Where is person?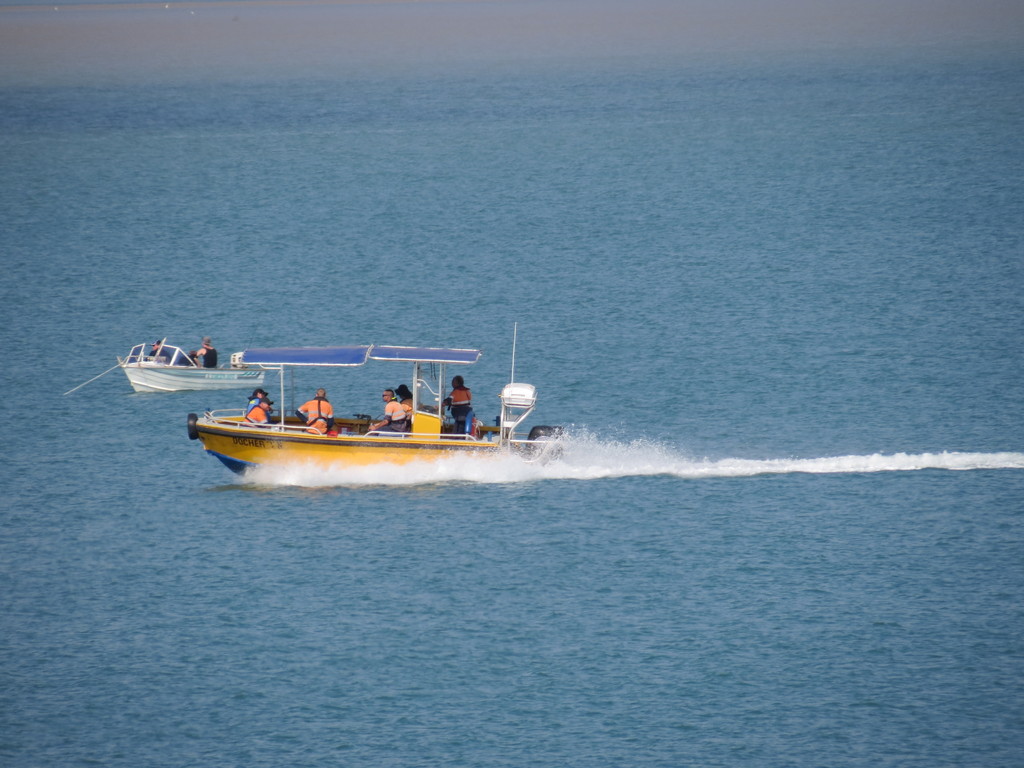
crop(197, 339, 217, 365).
